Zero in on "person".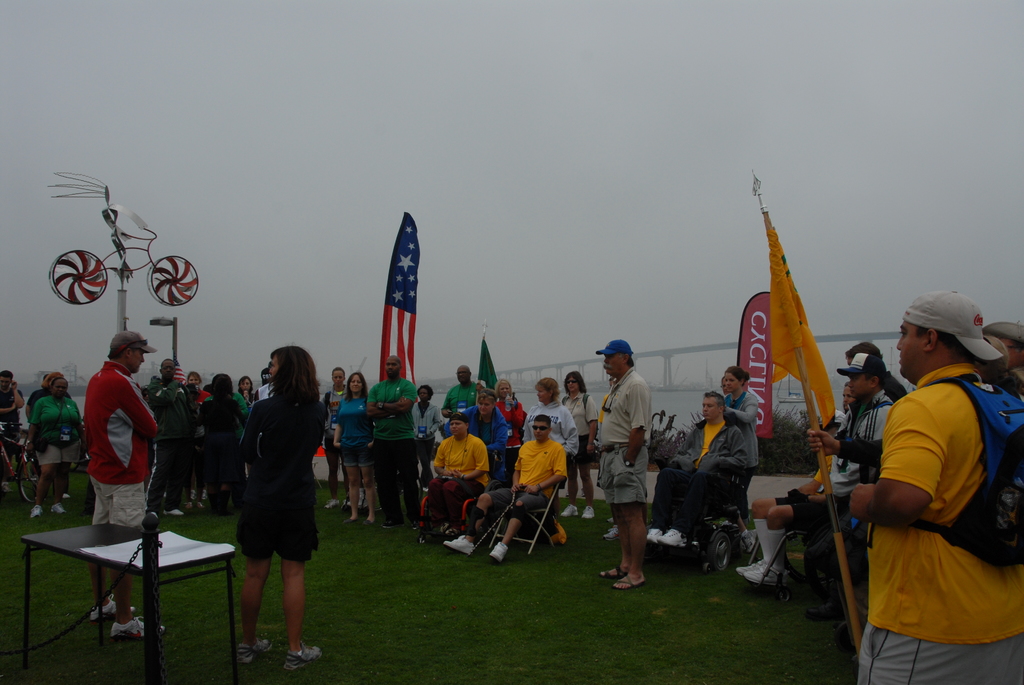
Zeroed in: bbox=(815, 354, 892, 617).
